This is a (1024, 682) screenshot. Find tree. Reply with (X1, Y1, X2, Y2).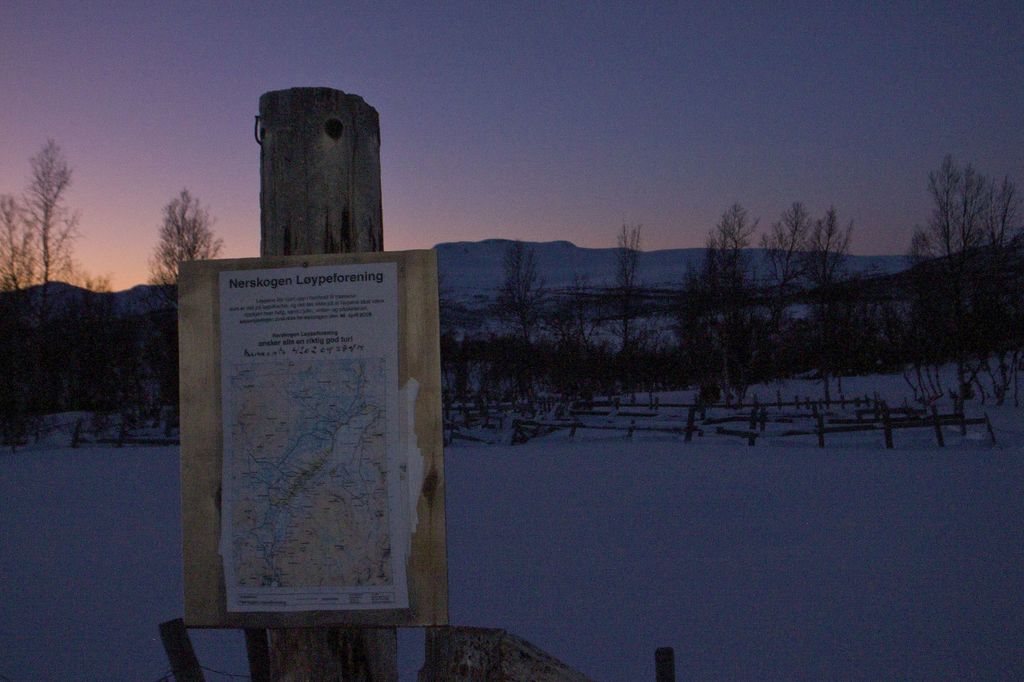
(0, 140, 88, 384).
